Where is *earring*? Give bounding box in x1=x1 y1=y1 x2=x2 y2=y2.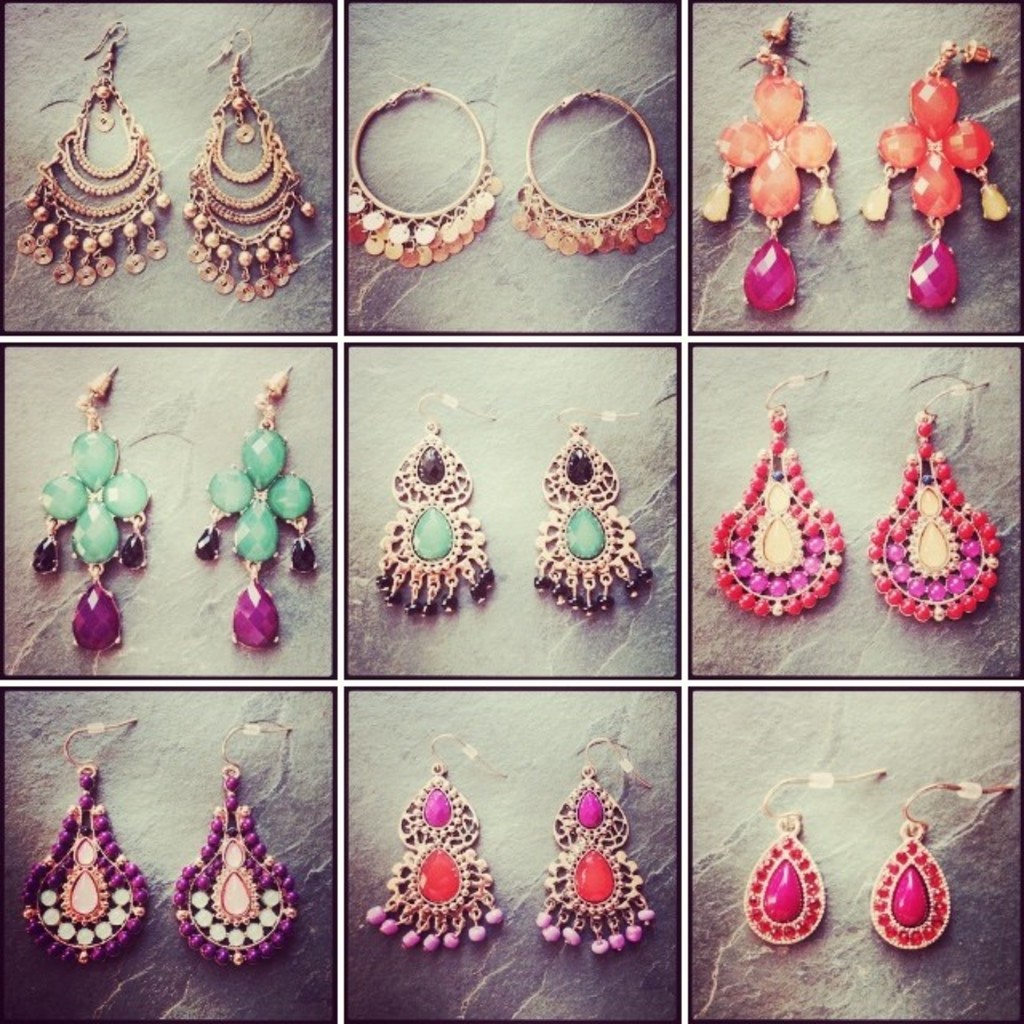
x1=693 y1=3 x2=838 y2=315.
